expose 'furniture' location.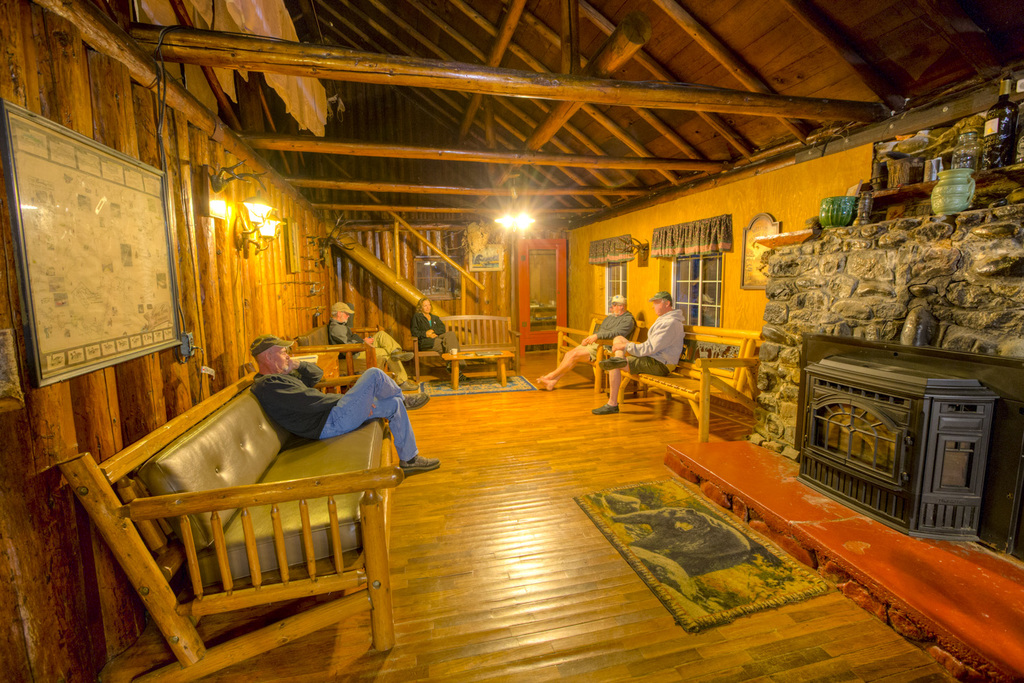
Exposed at detection(54, 362, 403, 682).
